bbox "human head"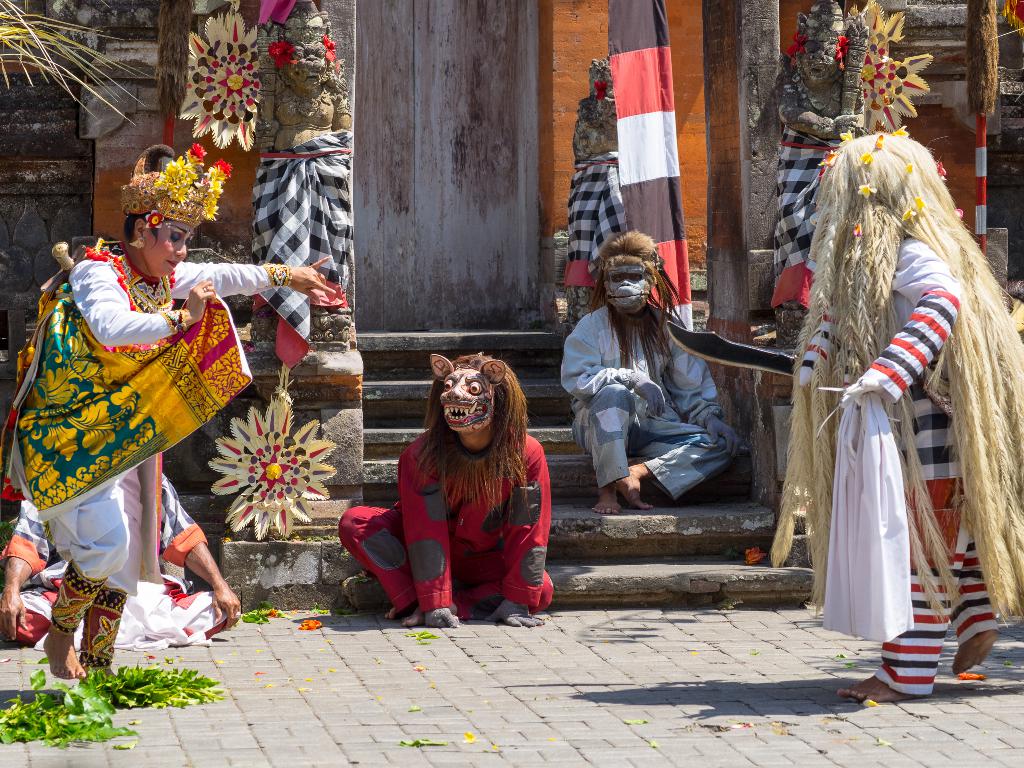
435,353,509,443
